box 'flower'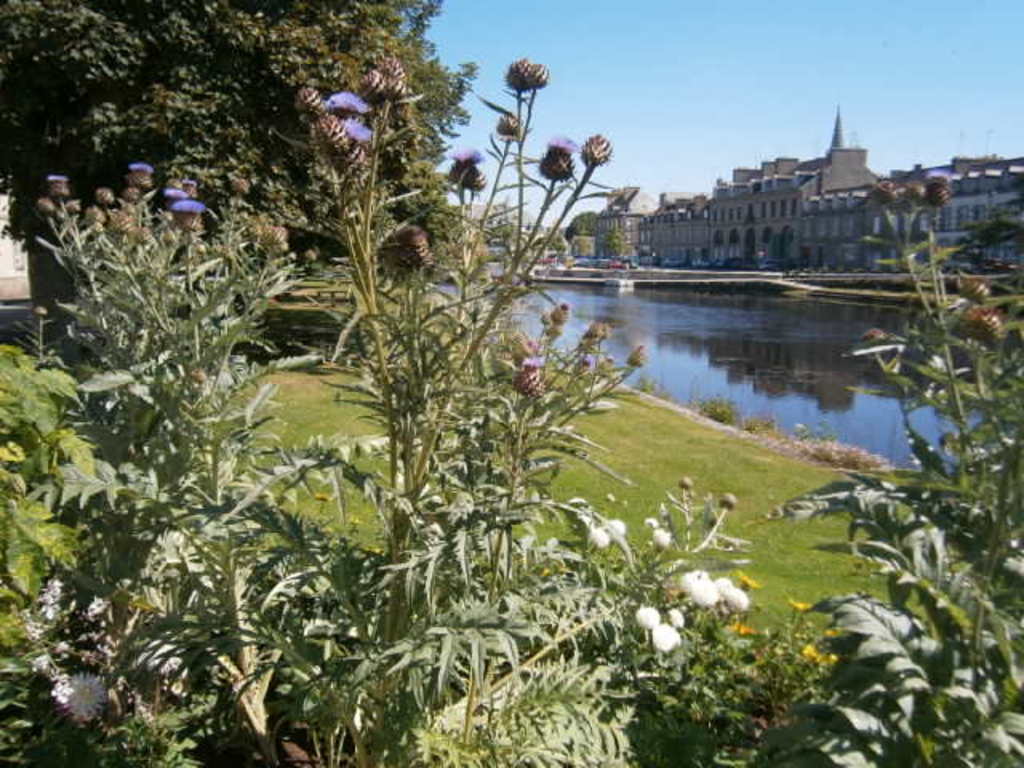
[left=326, top=93, right=368, bottom=115]
